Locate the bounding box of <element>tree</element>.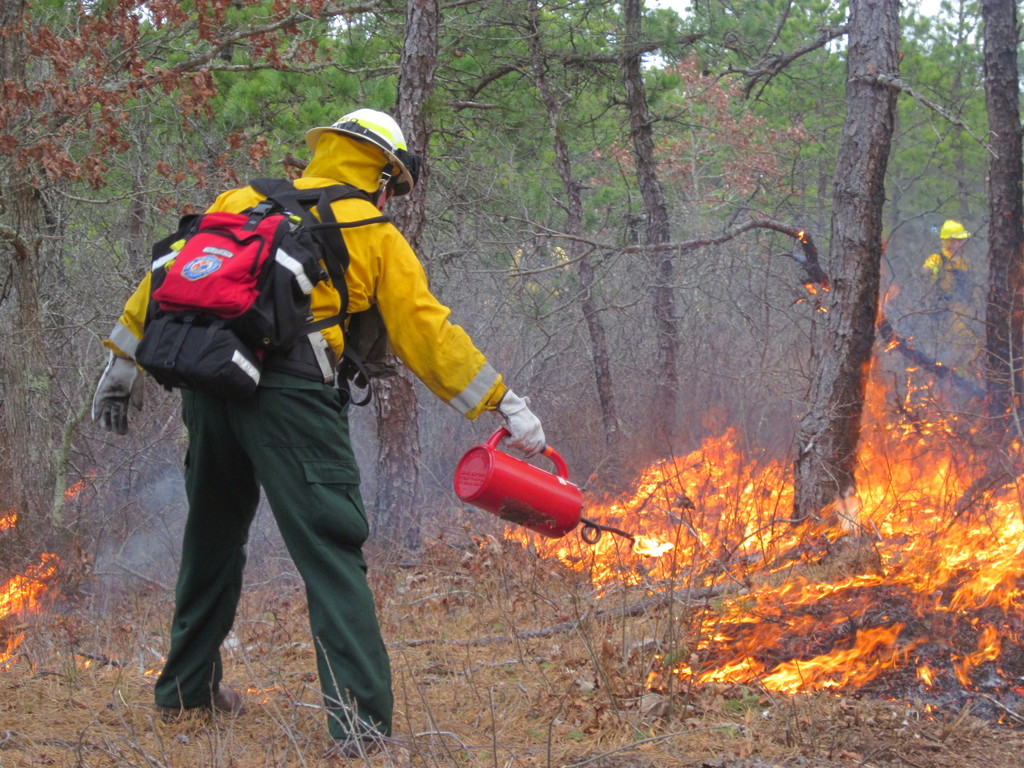
Bounding box: box(389, 0, 463, 555).
